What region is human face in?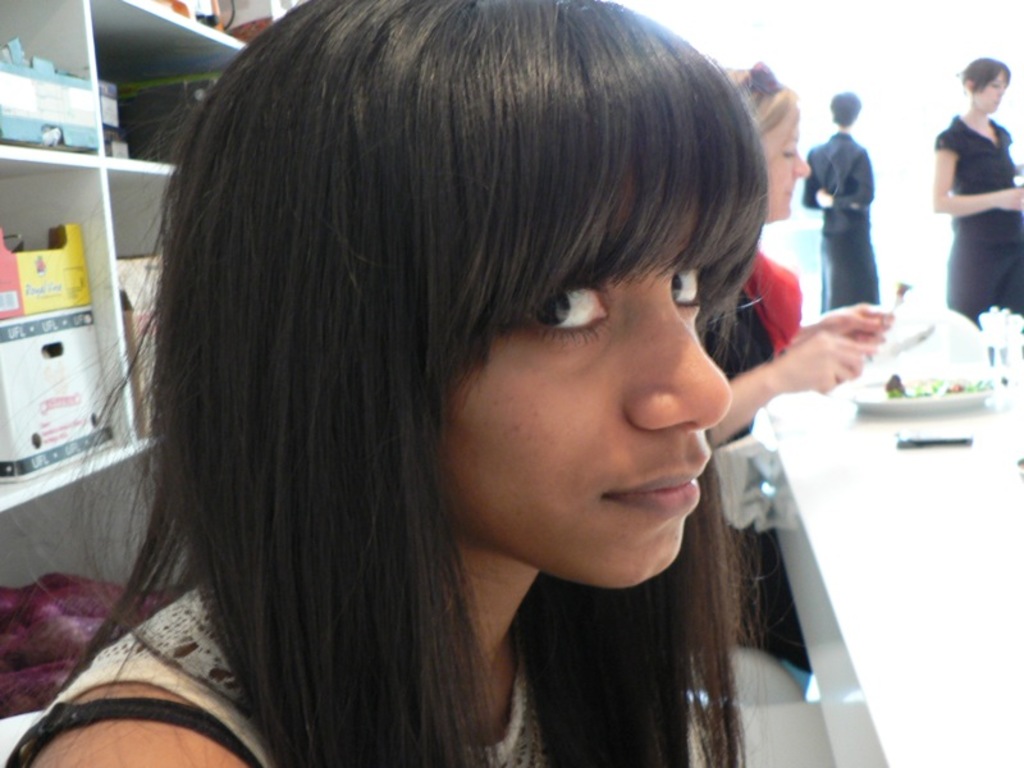
451:215:731:584.
